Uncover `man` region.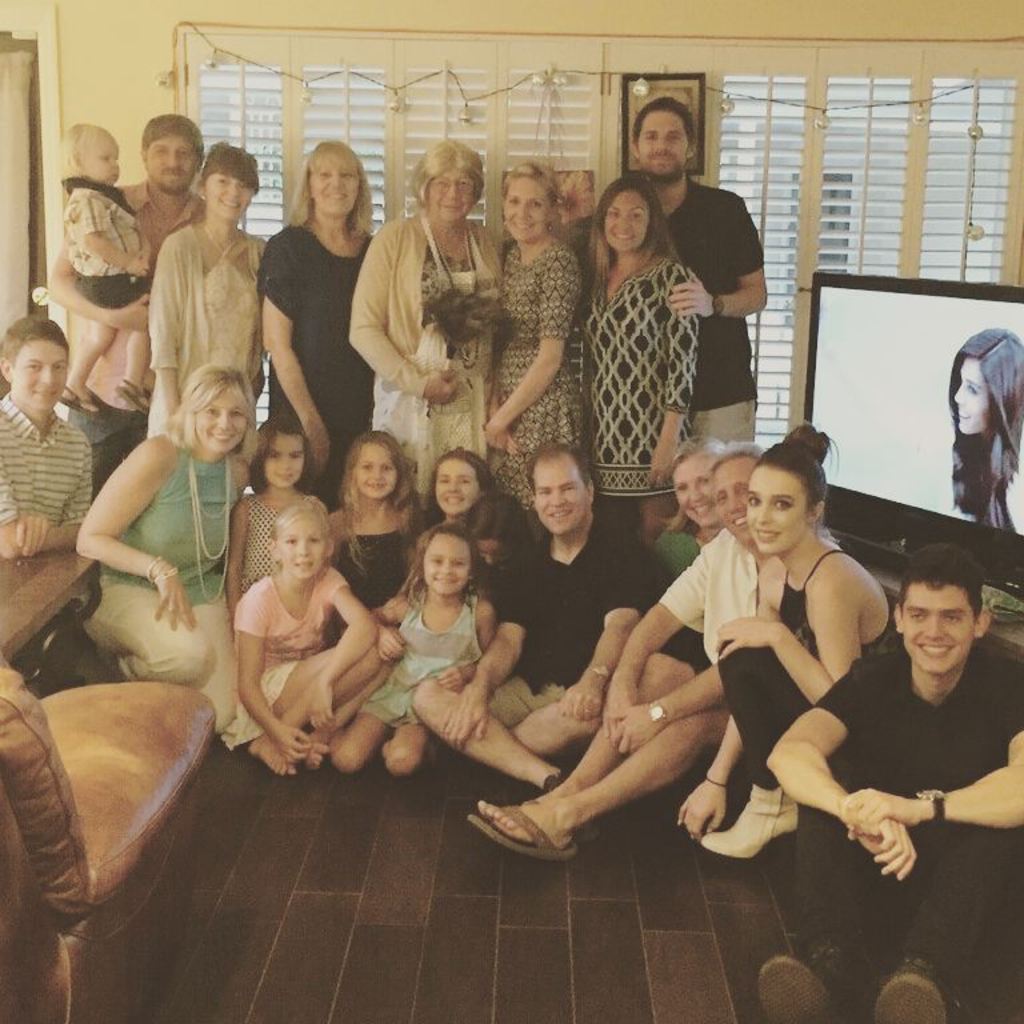
Uncovered: detection(43, 104, 208, 496).
